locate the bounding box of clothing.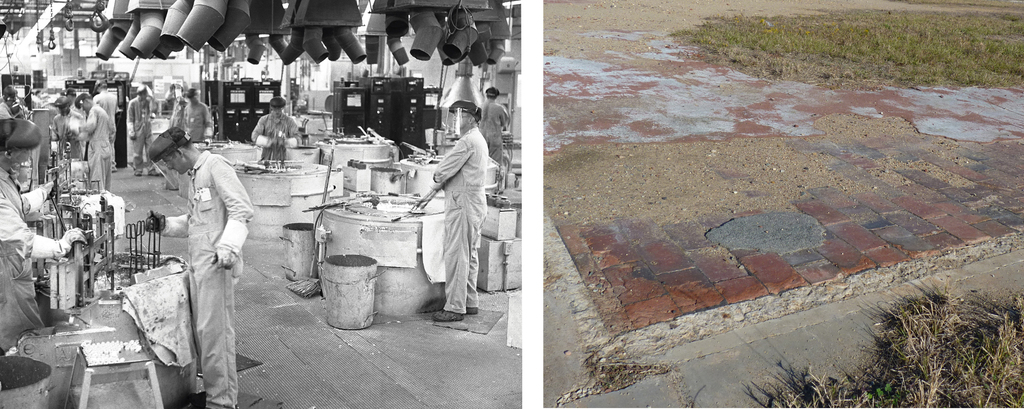
Bounding box: region(479, 100, 510, 175).
